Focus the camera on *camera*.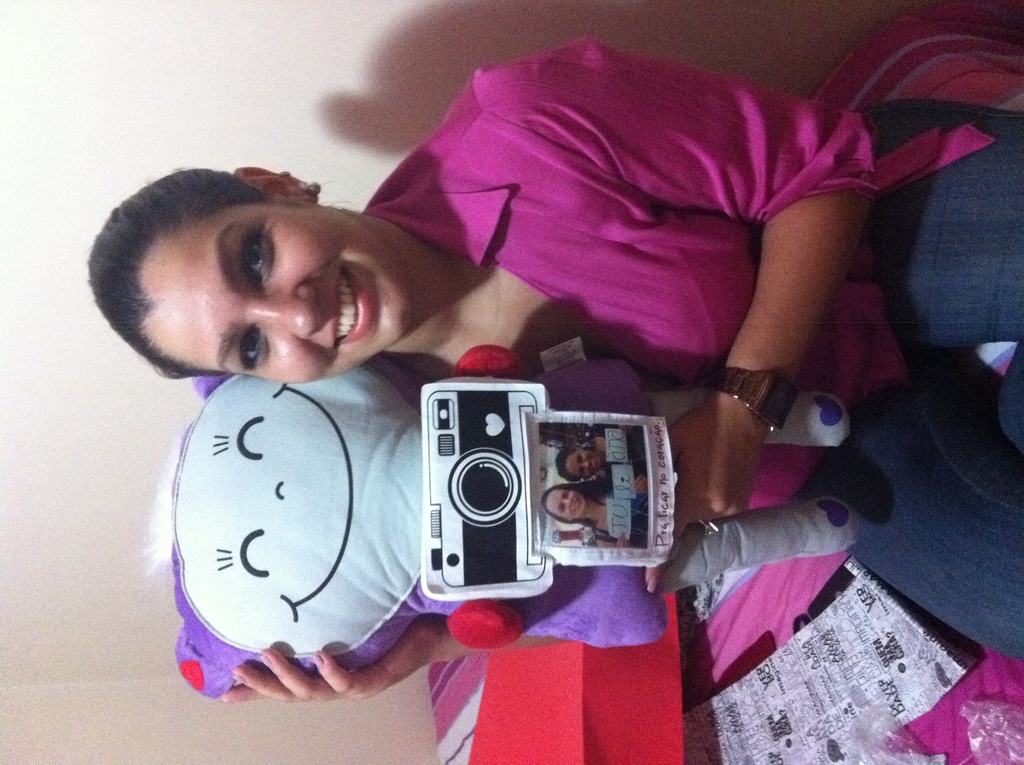
Focus region: <bbox>382, 359, 667, 622</bbox>.
